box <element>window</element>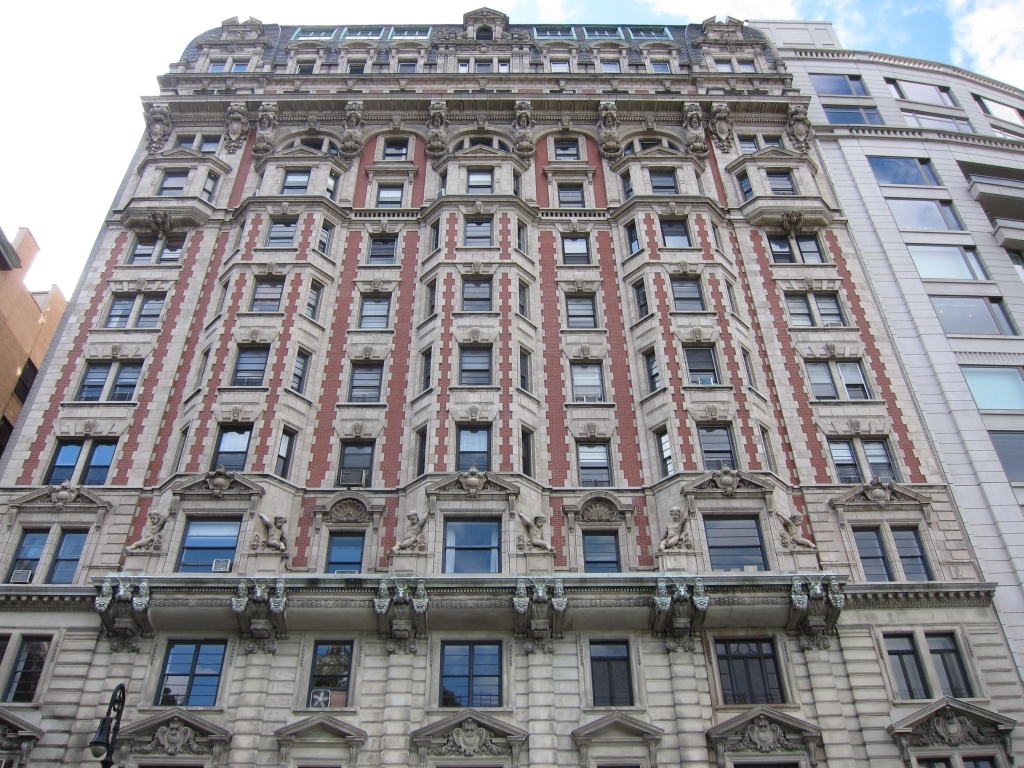
detection(908, 247, 988, 282)
